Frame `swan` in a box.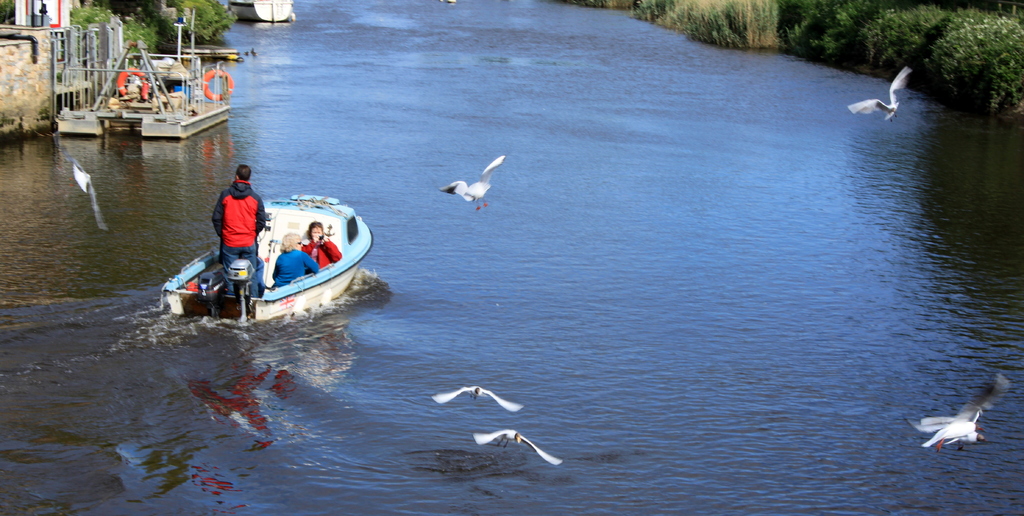
region(863, 67, 936, 118).
